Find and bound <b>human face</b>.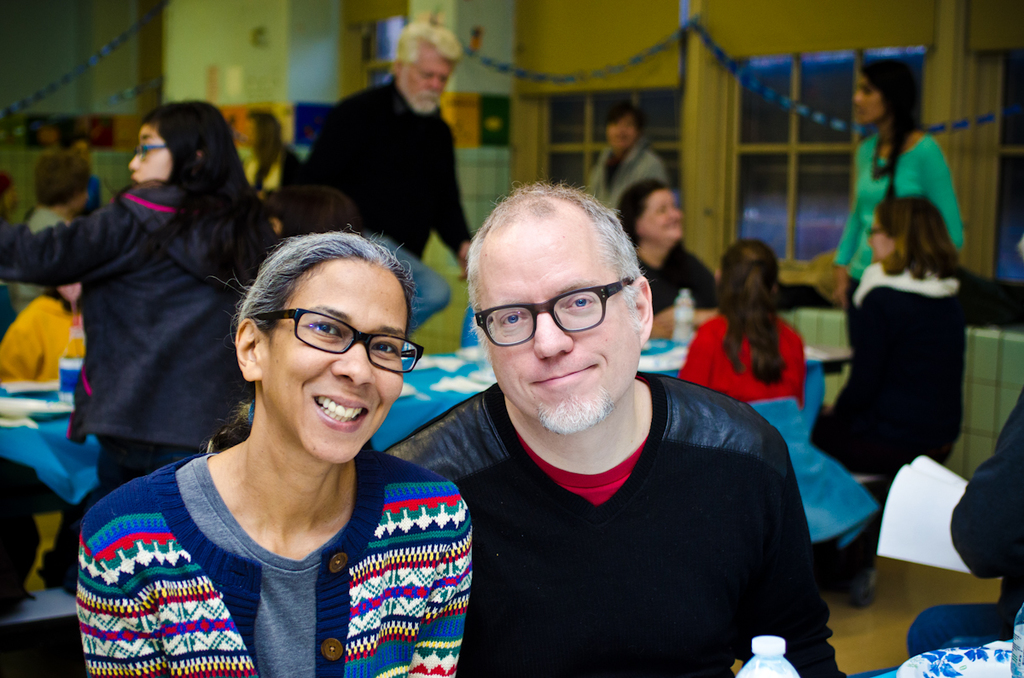
Bound: [left=125, top=119, right=166, bottom=188].
